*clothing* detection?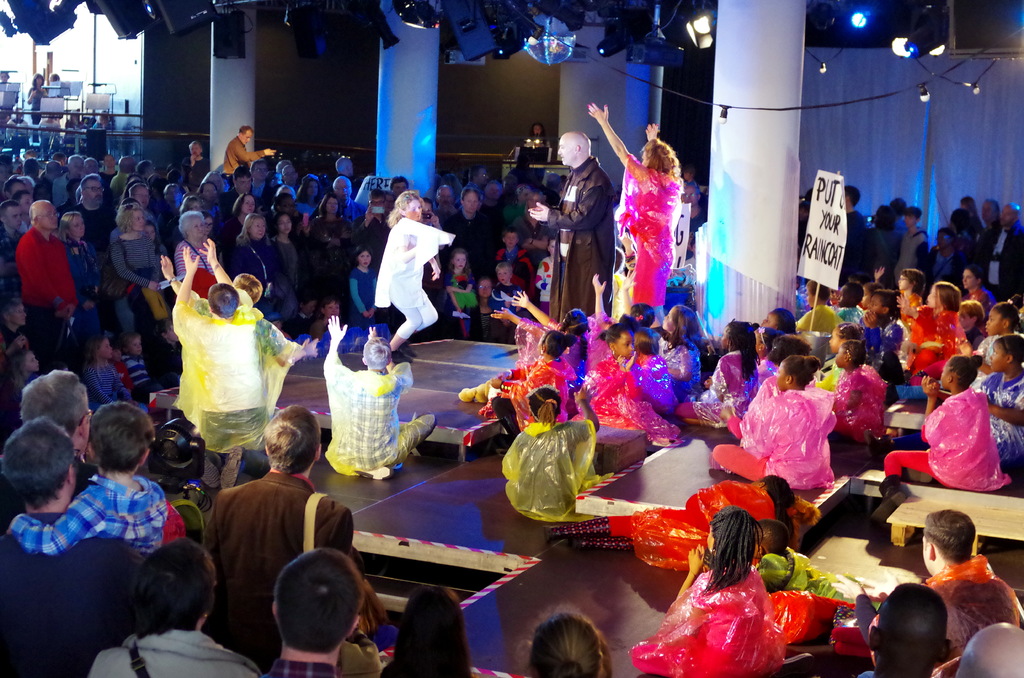
354:220:388:271
